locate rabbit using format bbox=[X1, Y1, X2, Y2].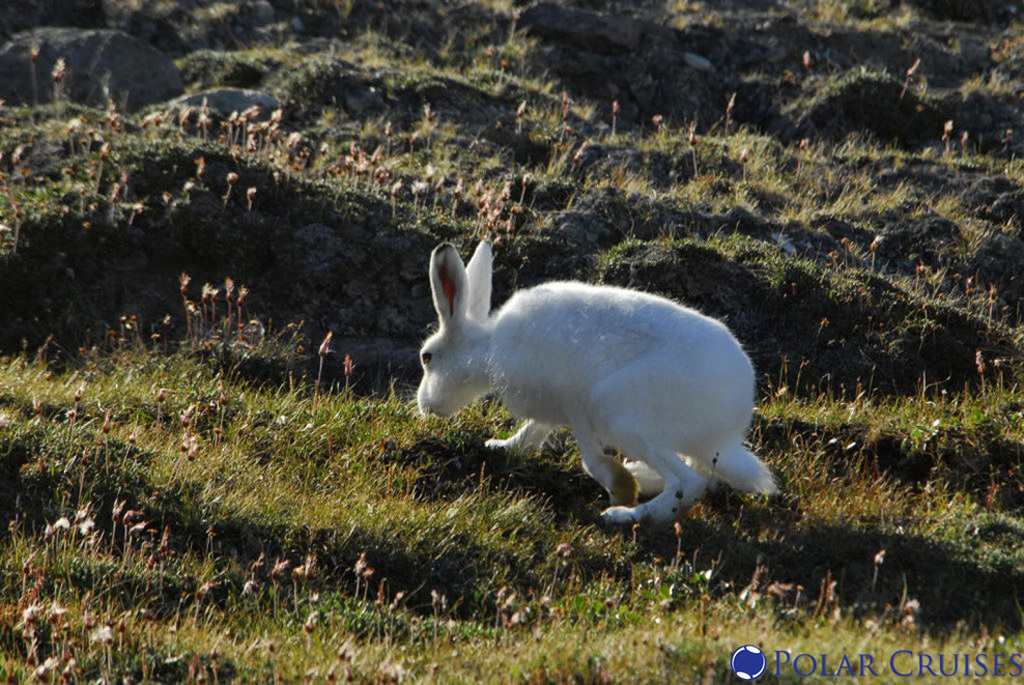
bbox=[404, 240, 782, 527].
